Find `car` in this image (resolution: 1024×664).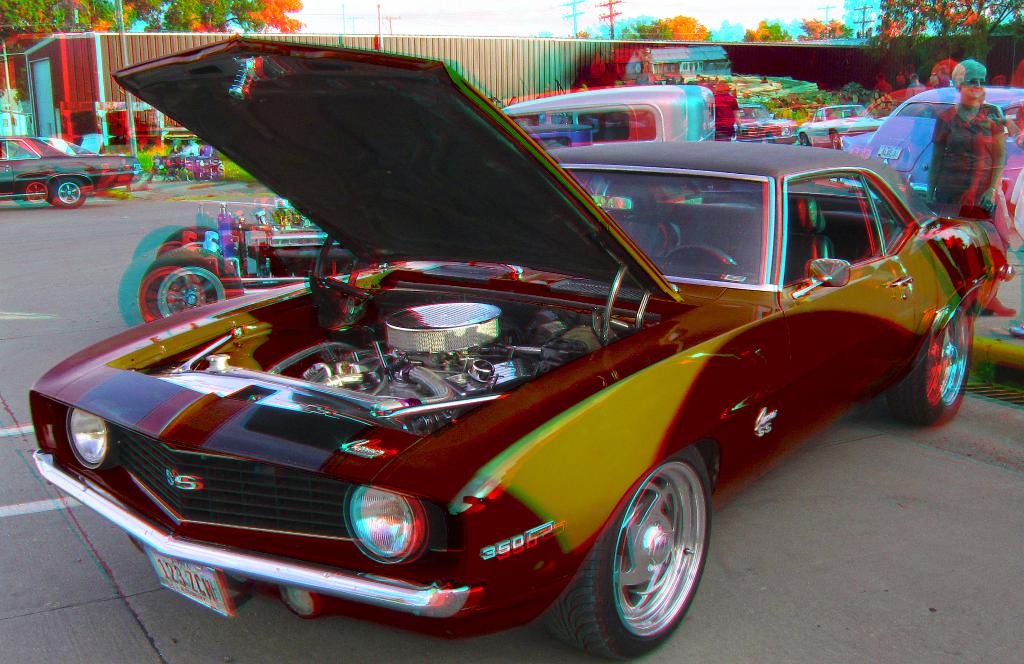
[x1=0, y1=138, x2=142, y2=210].
